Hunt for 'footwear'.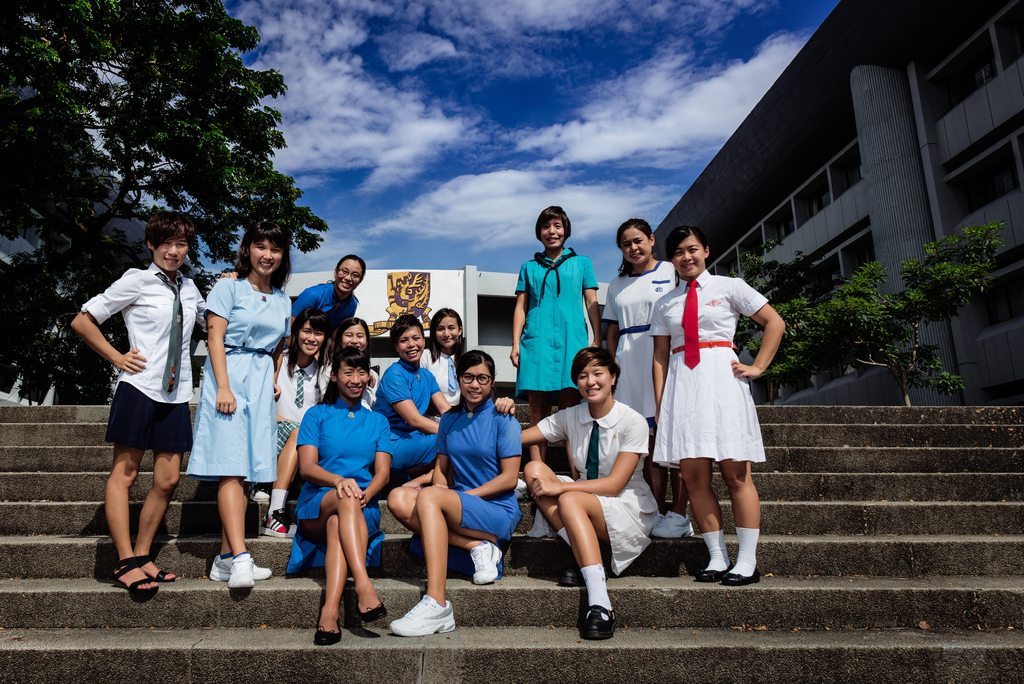
Hunted down at <box>108,551,154,599</box>.
